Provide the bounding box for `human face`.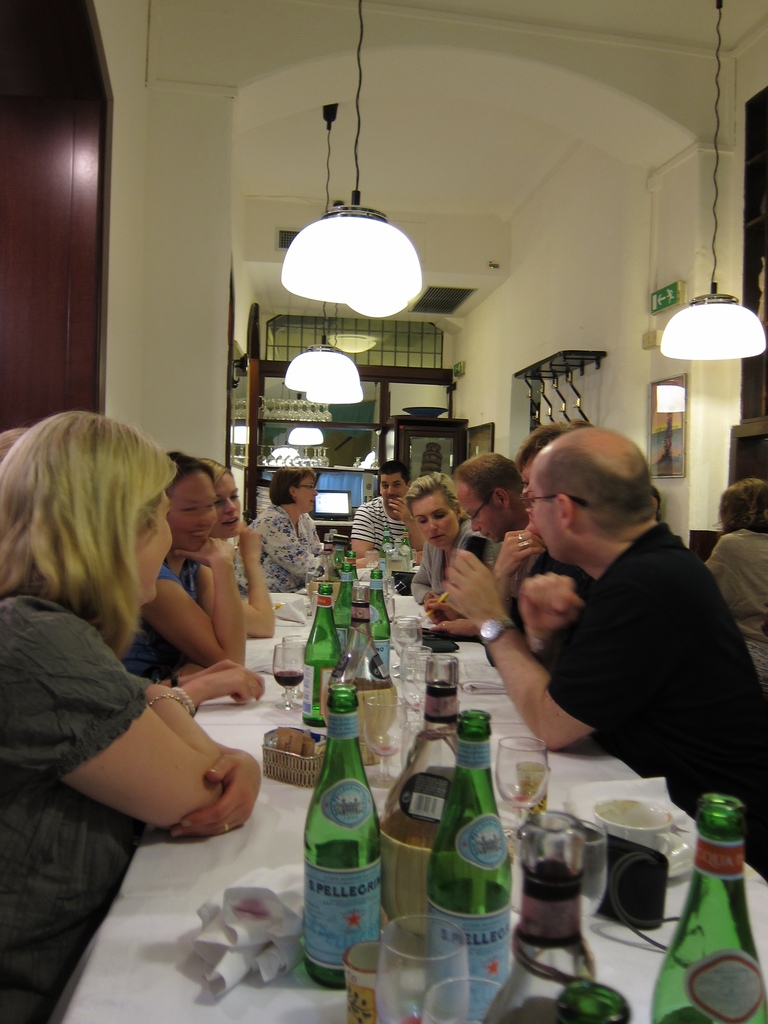
216 471 245 534.
